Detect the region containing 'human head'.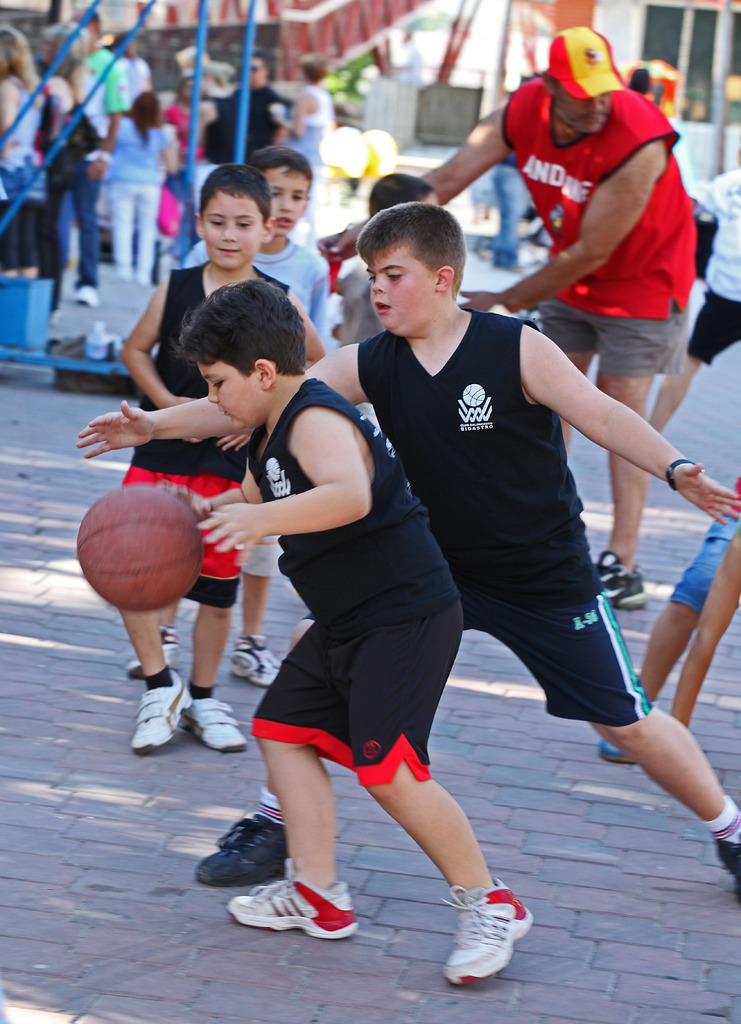
box=[252, 52, 271, 86].
